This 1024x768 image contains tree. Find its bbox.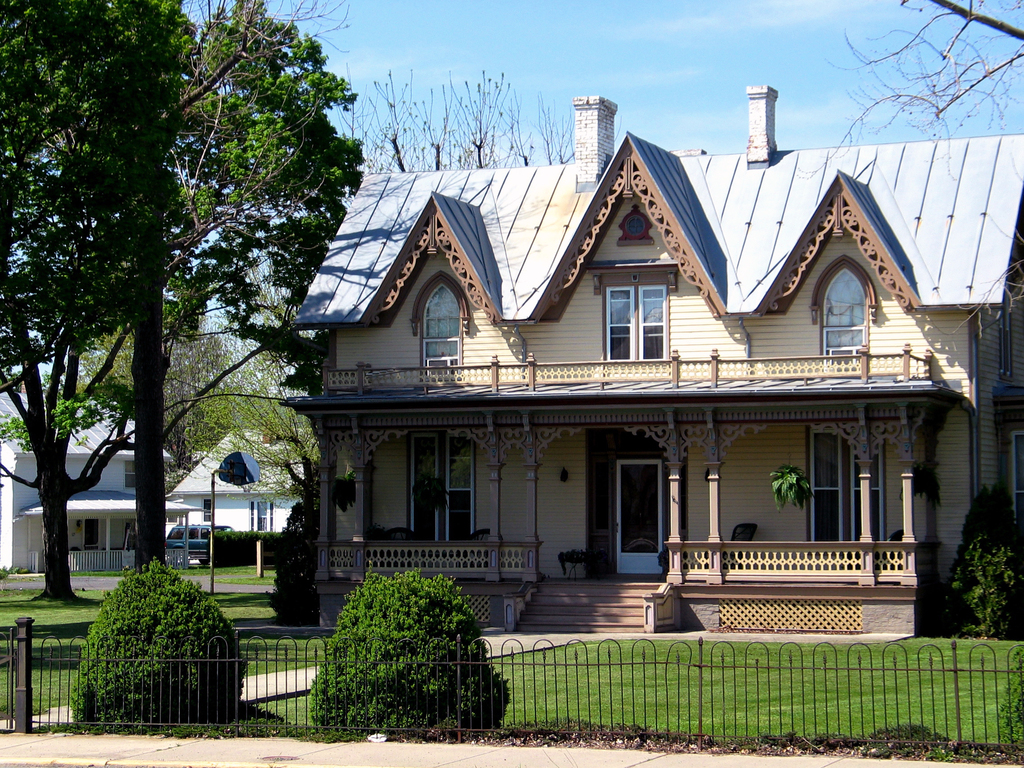
Rect(341, 71, 472, 198).
